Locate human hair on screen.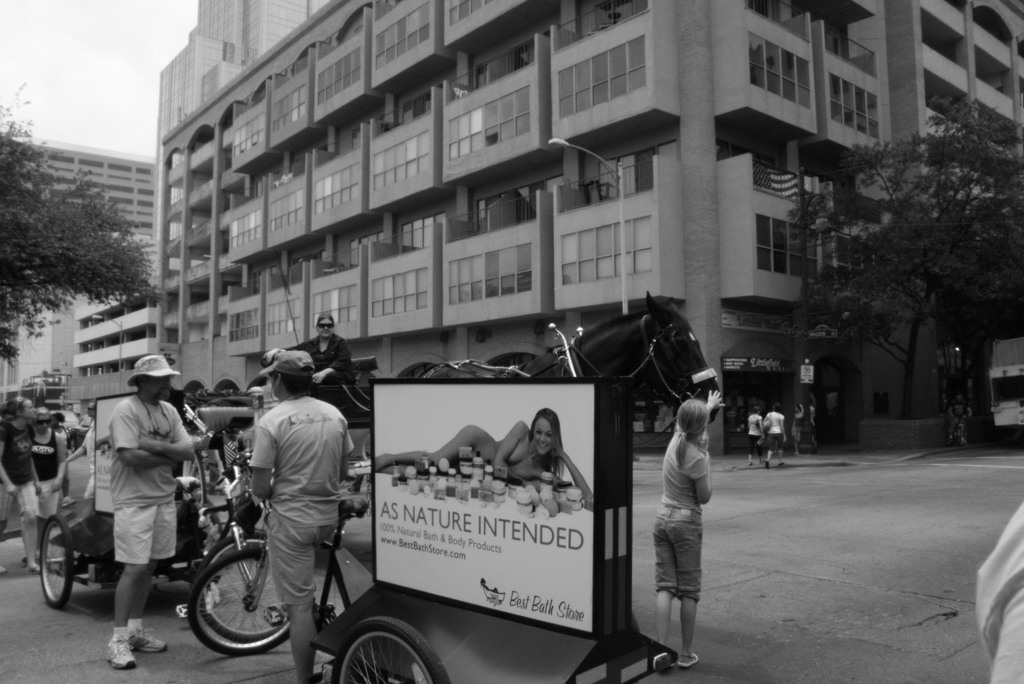
On screen at <box>529,405,566,476</box>.
